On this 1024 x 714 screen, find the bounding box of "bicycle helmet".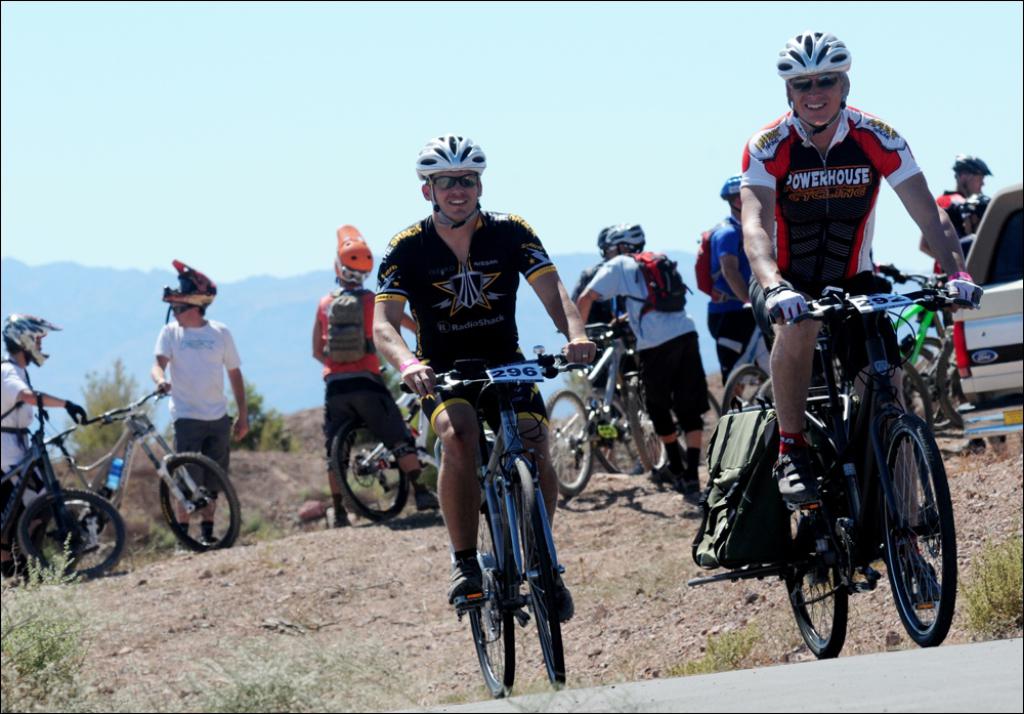
Bounding box: select_region(160, 261, 216, 325).
